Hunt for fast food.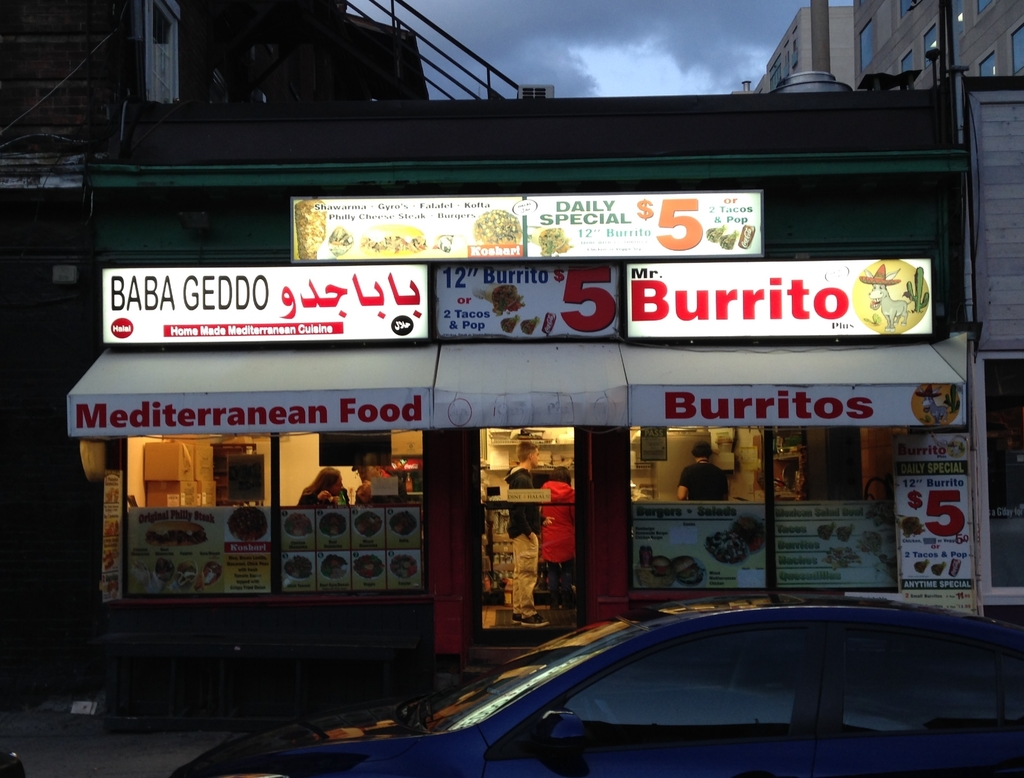
Hunted down at 154 556 177 586.
